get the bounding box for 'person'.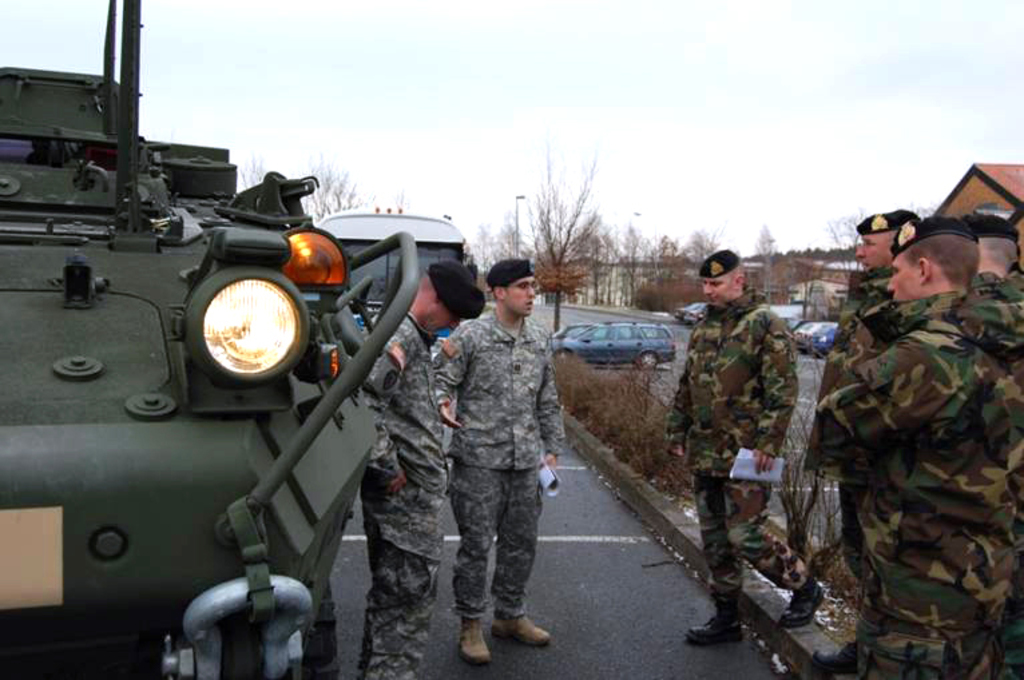
x1=817, y1=216, x2=1023, y2=679.
